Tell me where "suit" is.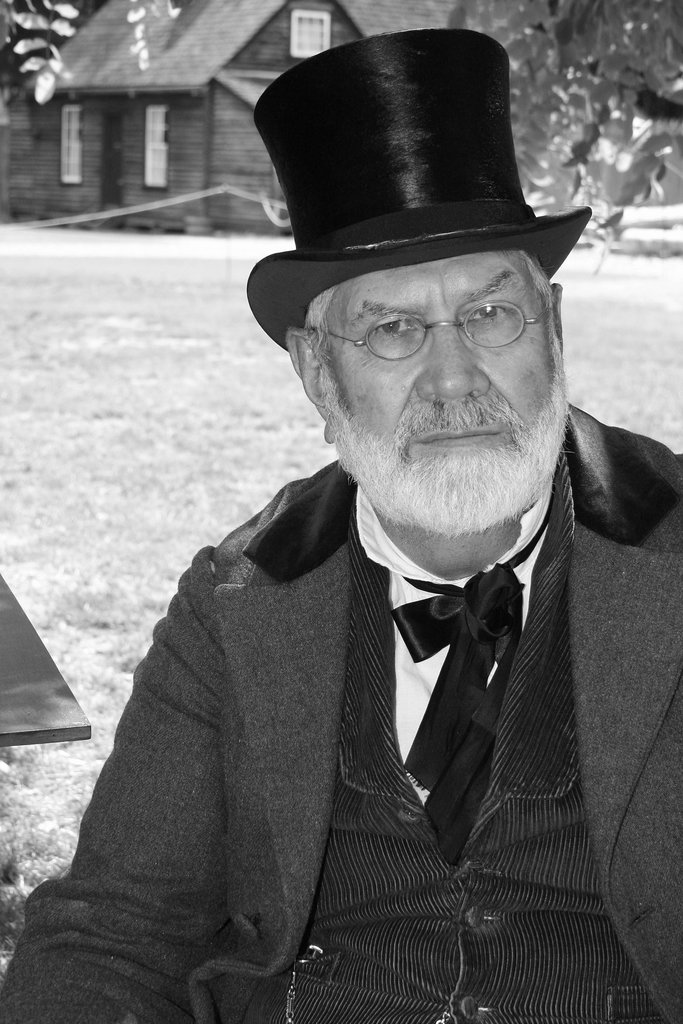
"suit" is at x1=0, y1=396, x2=682, y2=1023.
